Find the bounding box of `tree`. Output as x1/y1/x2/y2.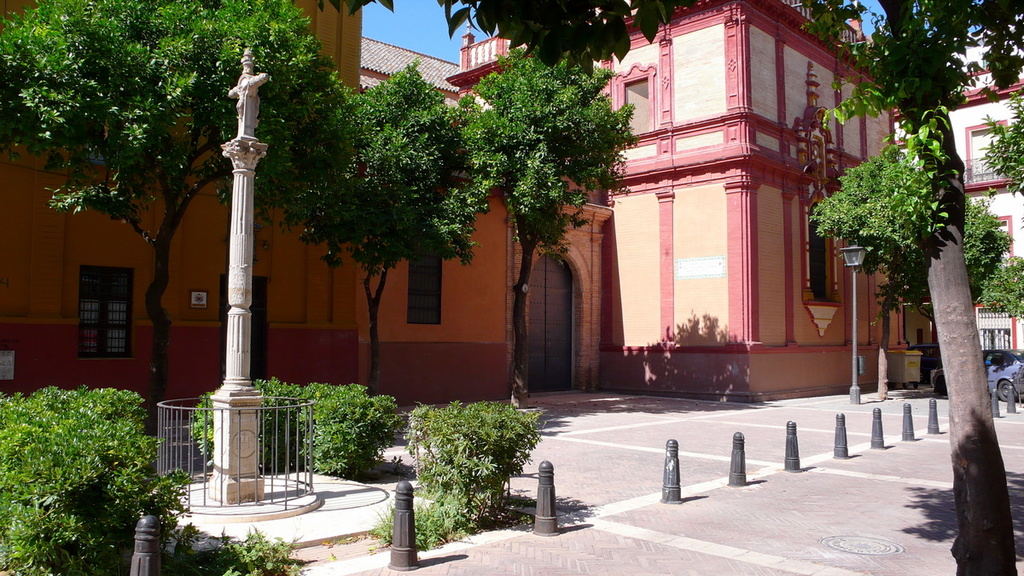
0/0/364/439.
